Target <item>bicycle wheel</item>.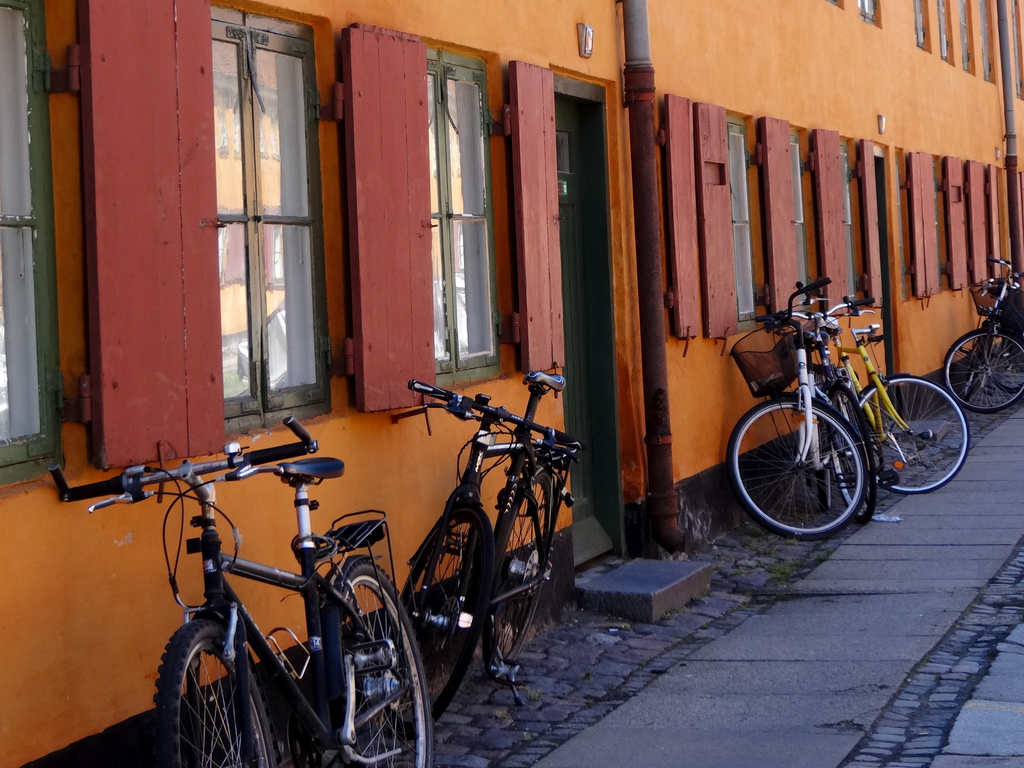
Target region: (728,393,866,545).
